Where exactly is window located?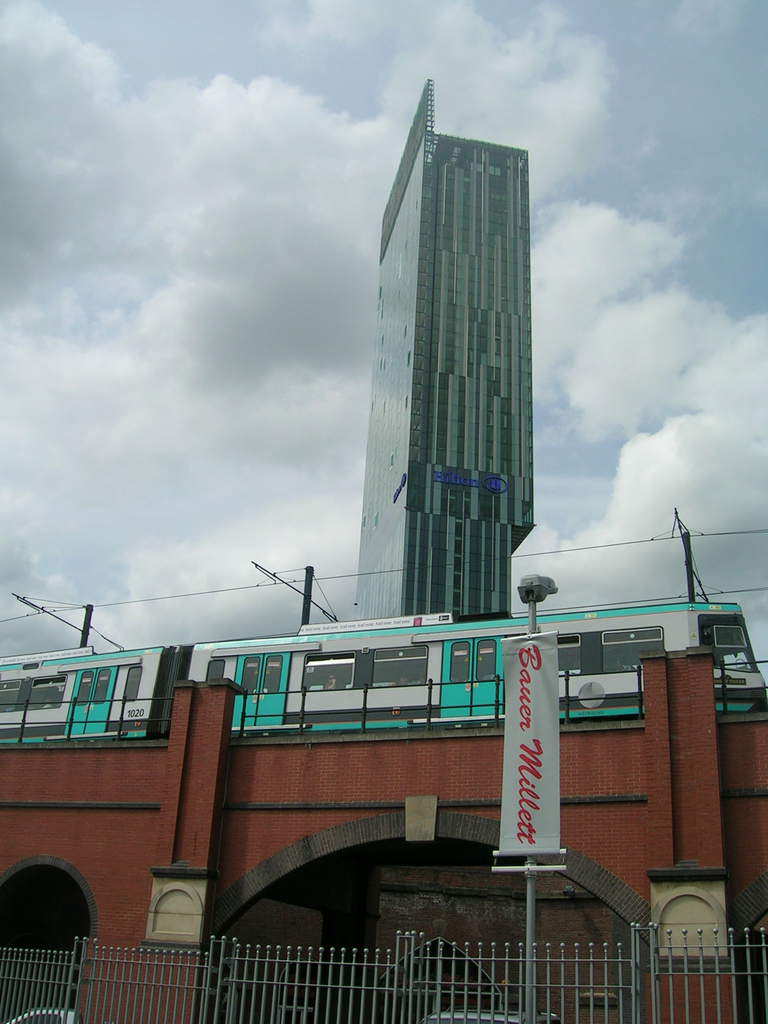
Its bounding box is <region>93, 667, 111, 704</region>.
